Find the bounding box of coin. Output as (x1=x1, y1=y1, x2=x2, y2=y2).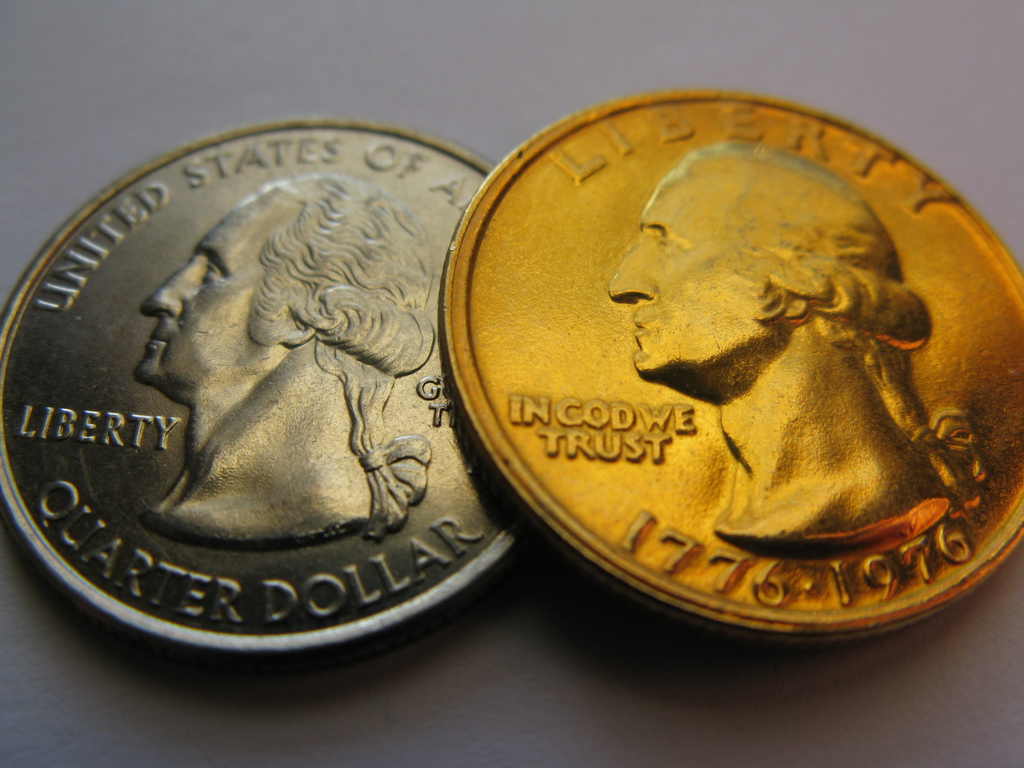
(x1=0, y1=120, x2=532, y2=652).
